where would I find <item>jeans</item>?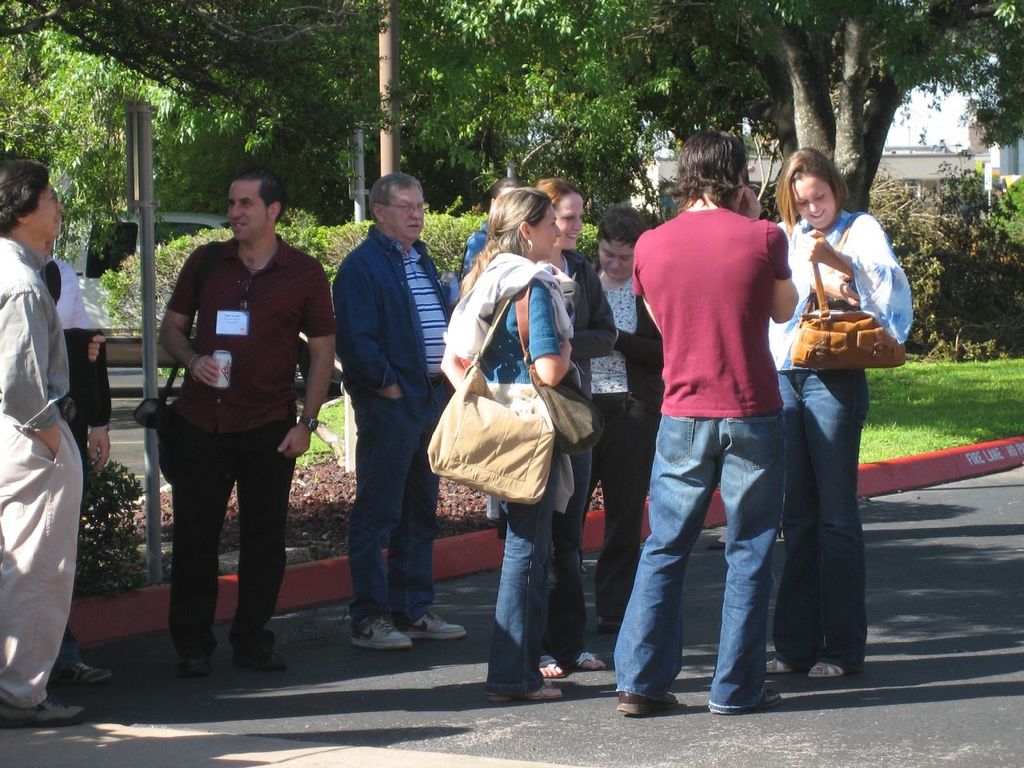
At box=[615, 396, 803, 720].
